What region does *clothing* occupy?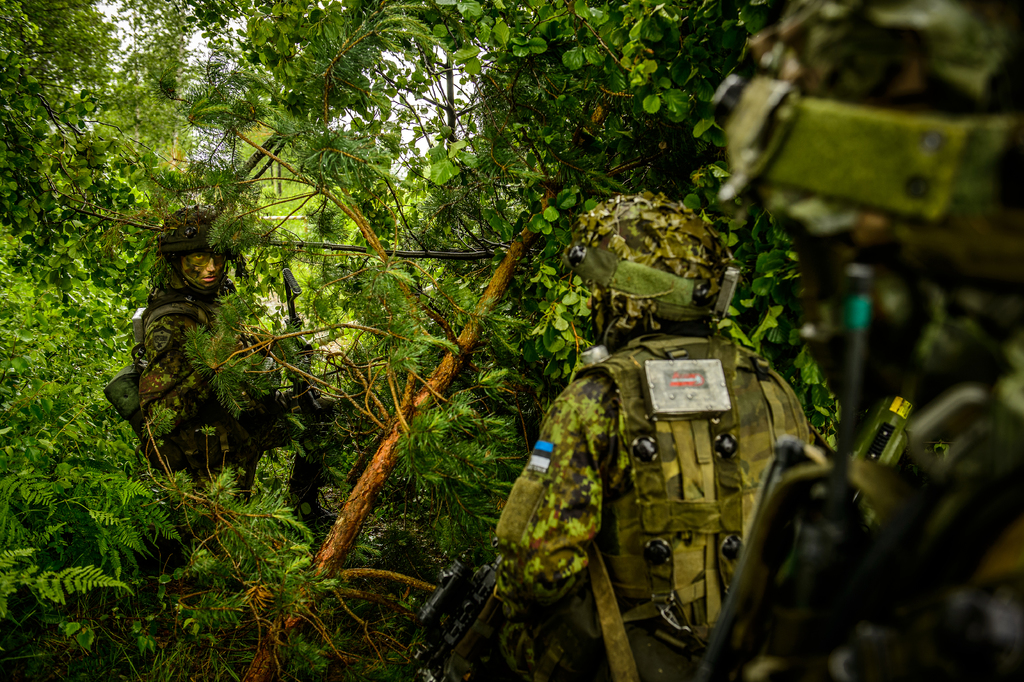
region(519, 275, 824, 681).
